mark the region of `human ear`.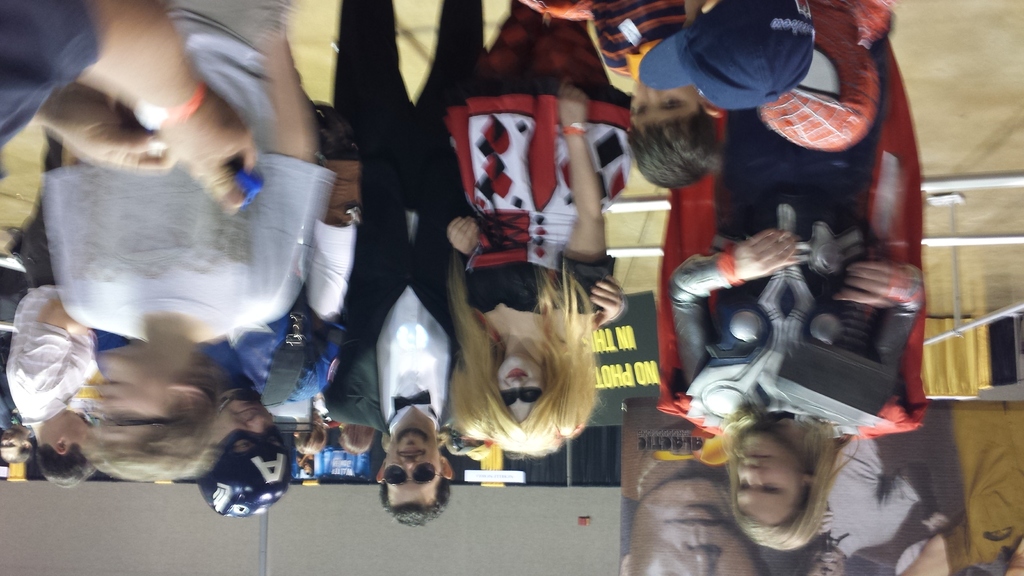
Region: Rect(701, 101, 723, 118).
